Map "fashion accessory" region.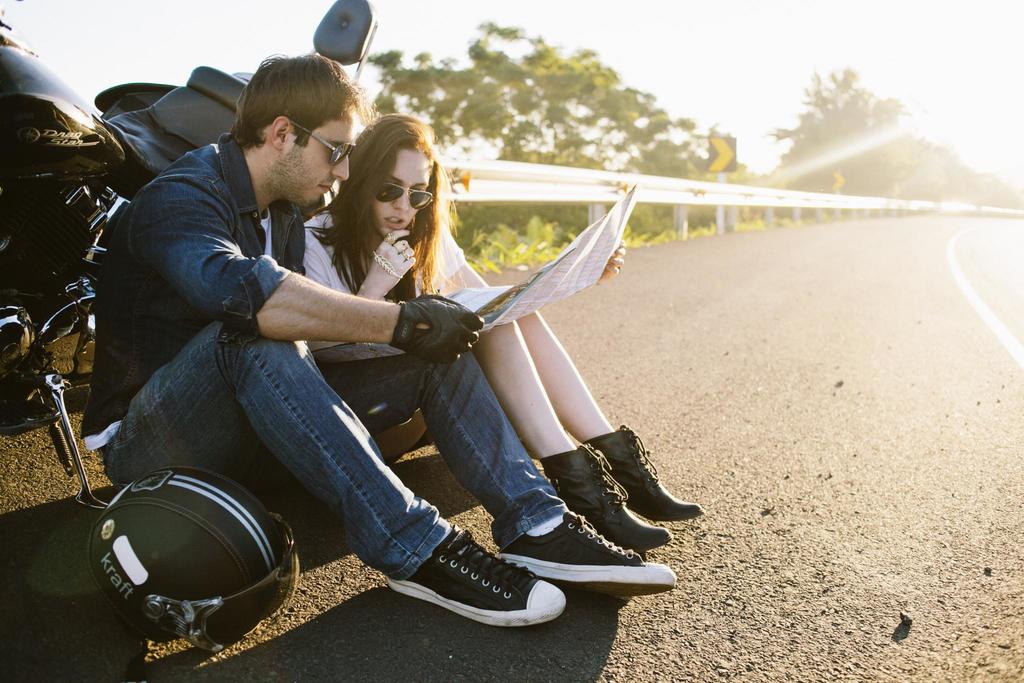
Mapped to {"left": 375, "top": 185, "right": 431, "bottom": 211}.
